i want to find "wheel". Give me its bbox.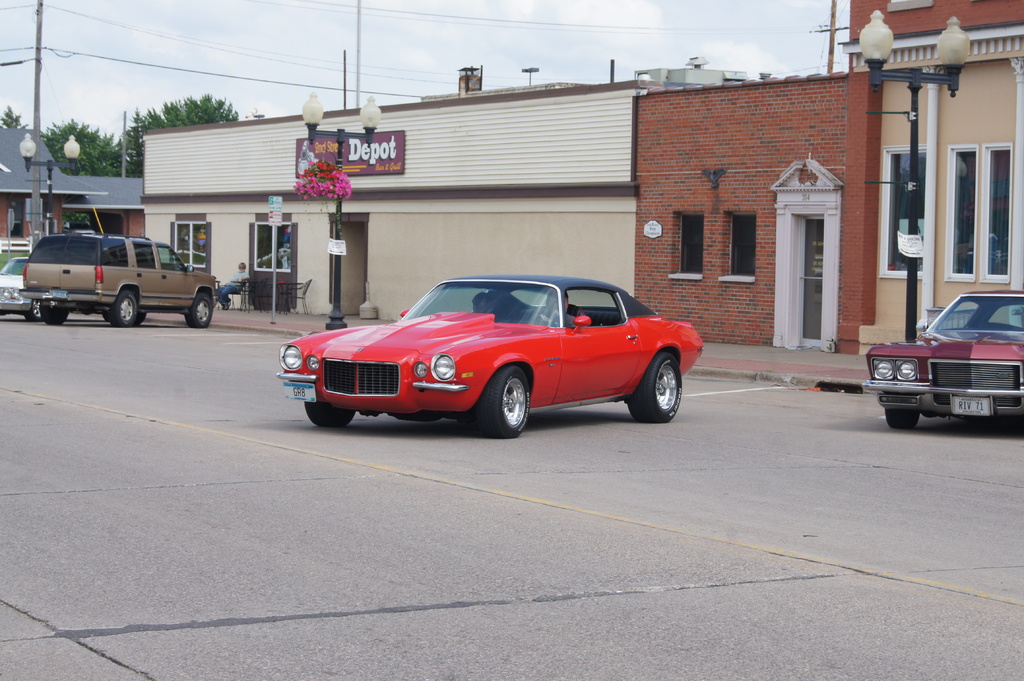
box=[24, 300, 42, 321].
